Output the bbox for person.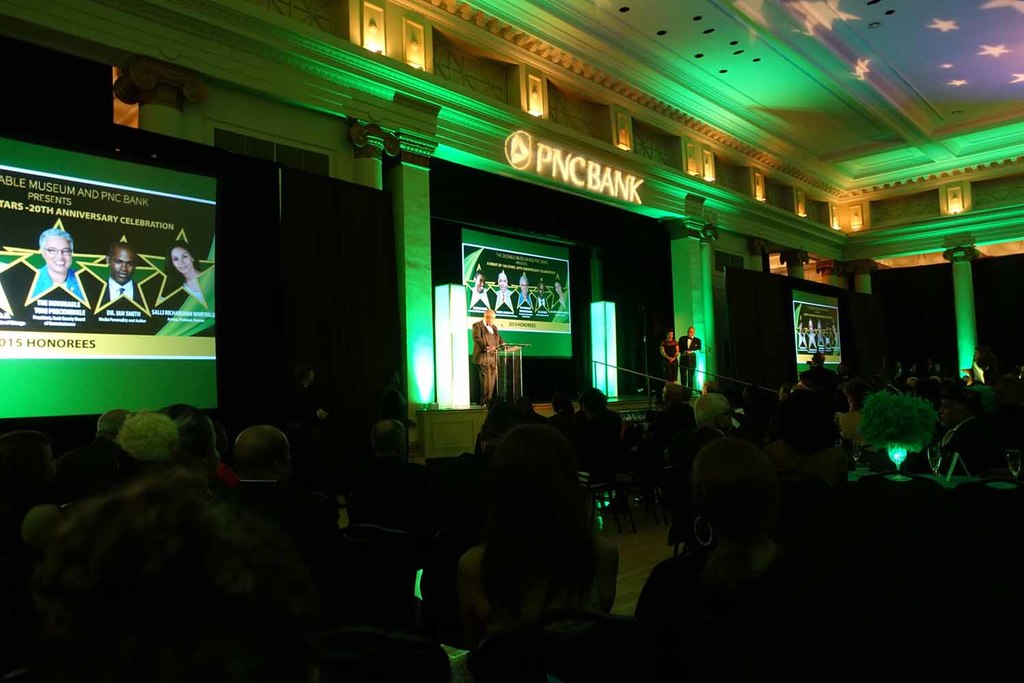
bbox=[31, 227, 84, 302].
